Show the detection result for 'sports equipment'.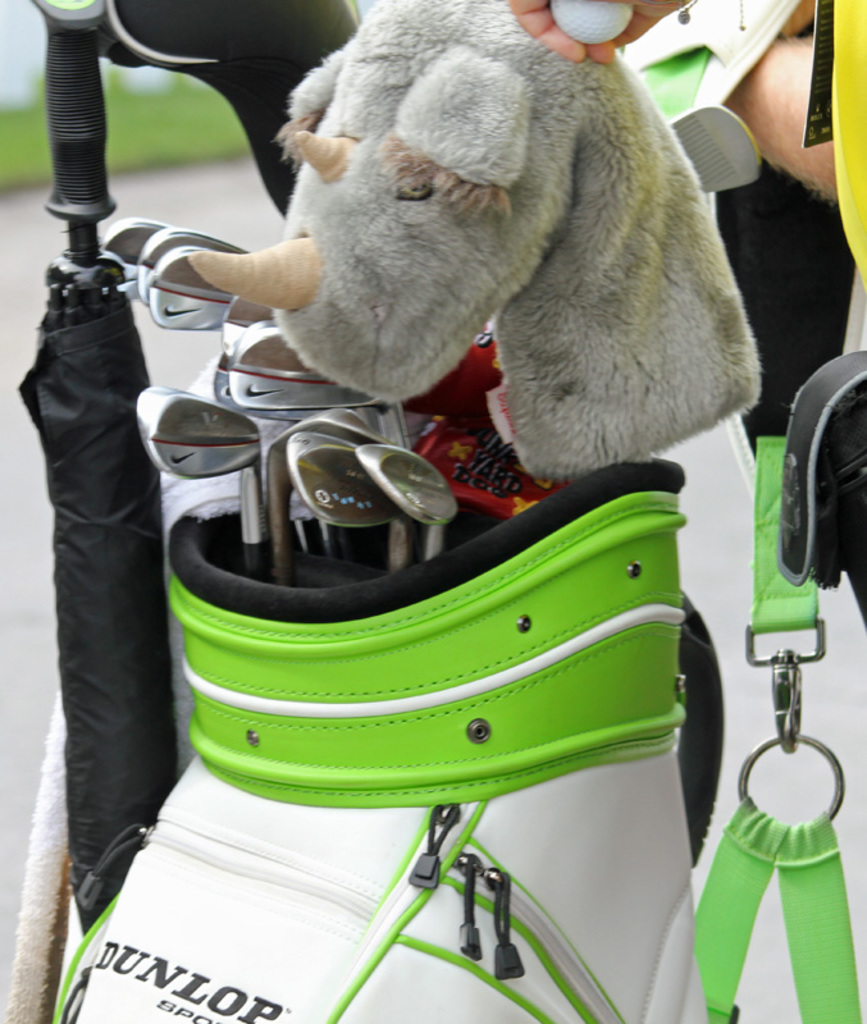
bbox(539, 0, 645, 50).
